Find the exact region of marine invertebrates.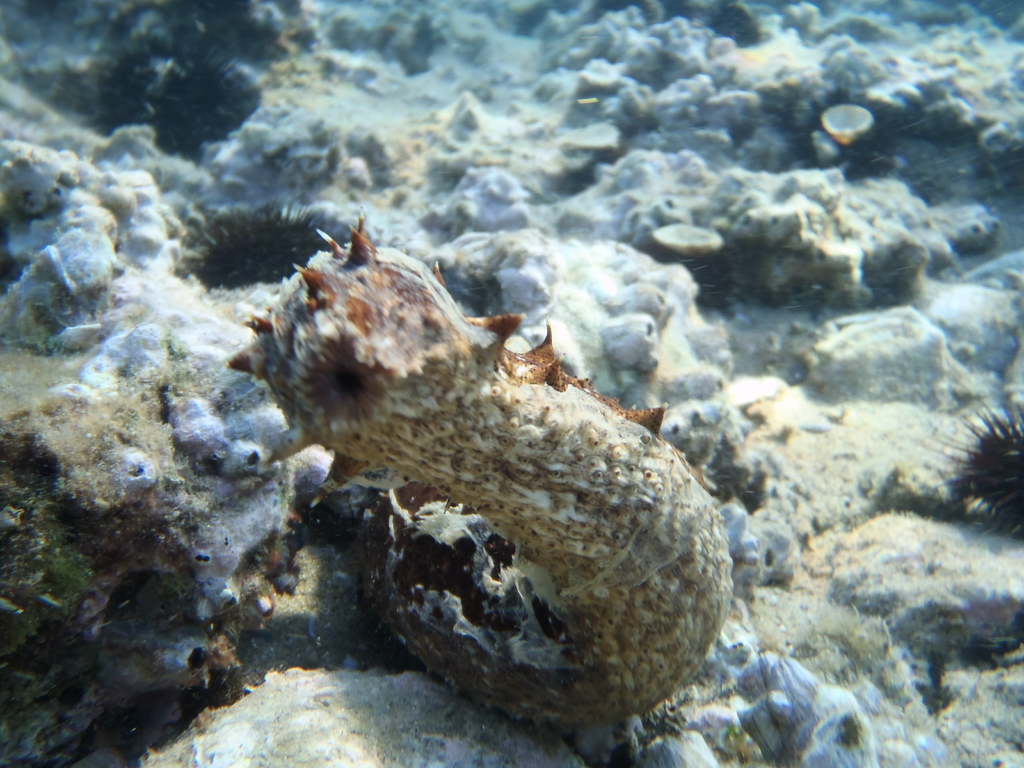
Exact region: left=645, top=220, right=731, bottom=264.
